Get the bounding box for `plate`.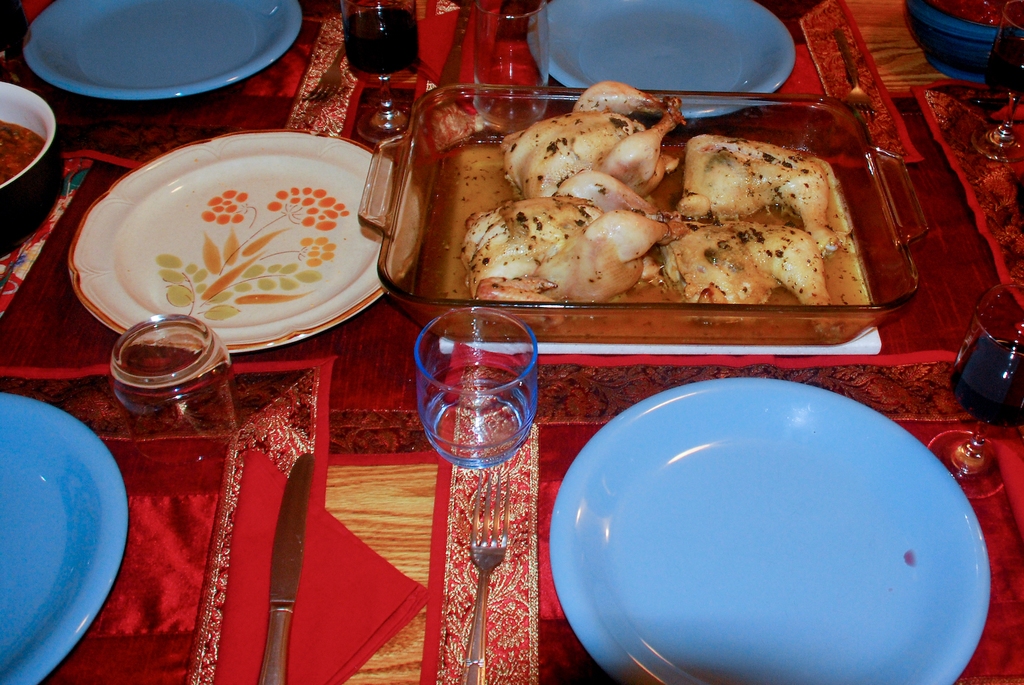
64/129/433/351.
